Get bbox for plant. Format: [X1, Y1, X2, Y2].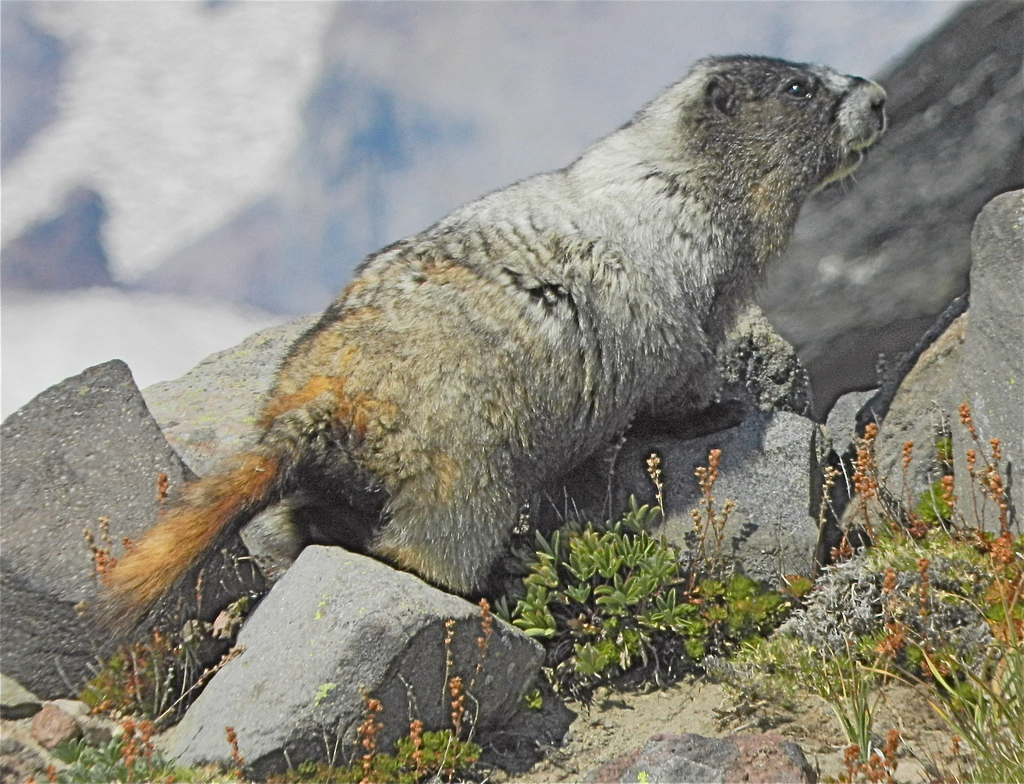
[35, 462, 244, 714].
